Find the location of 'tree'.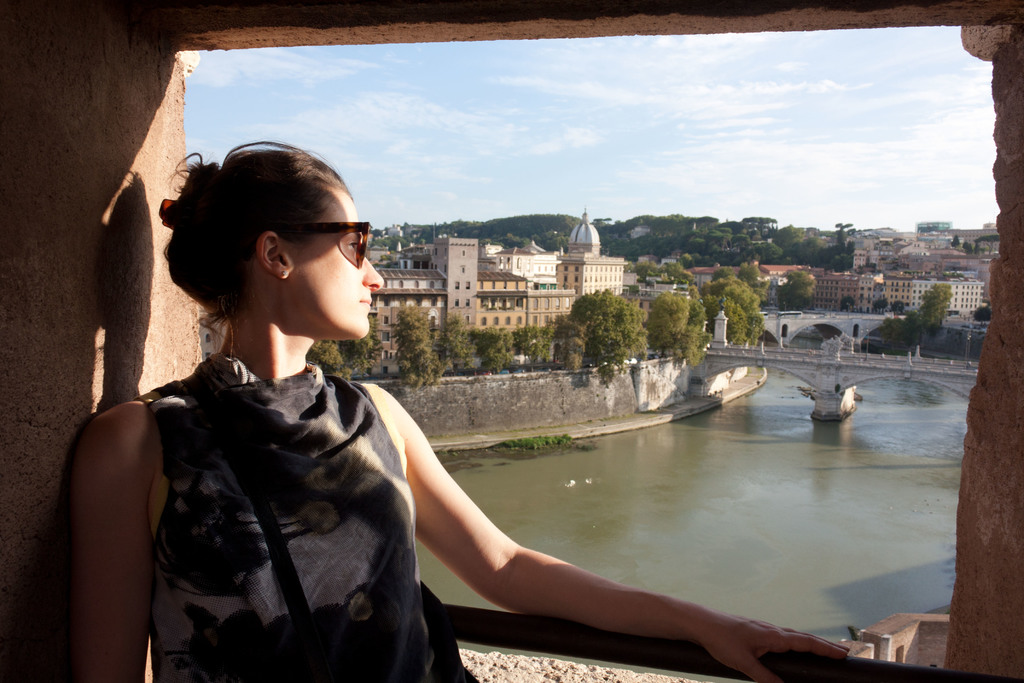
Location: {"left": 947, "top": 234, "right": 961, "bottom": 252}.
